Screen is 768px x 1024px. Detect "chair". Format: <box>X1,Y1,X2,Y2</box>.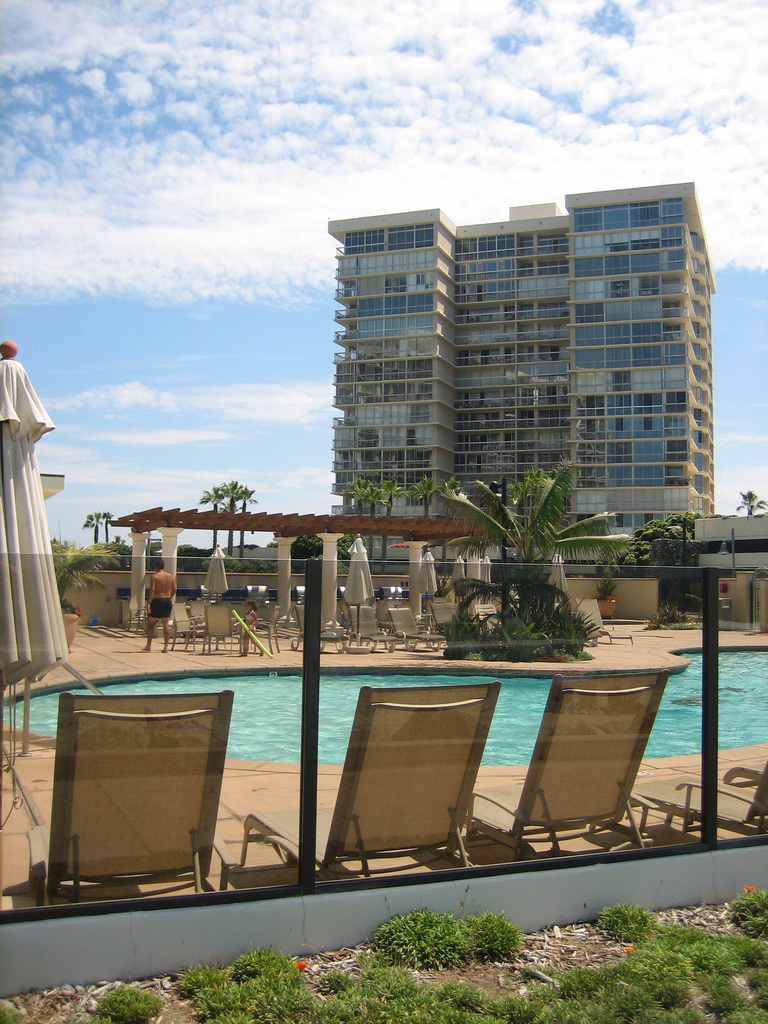
<box>239,676,502,887</box>.
